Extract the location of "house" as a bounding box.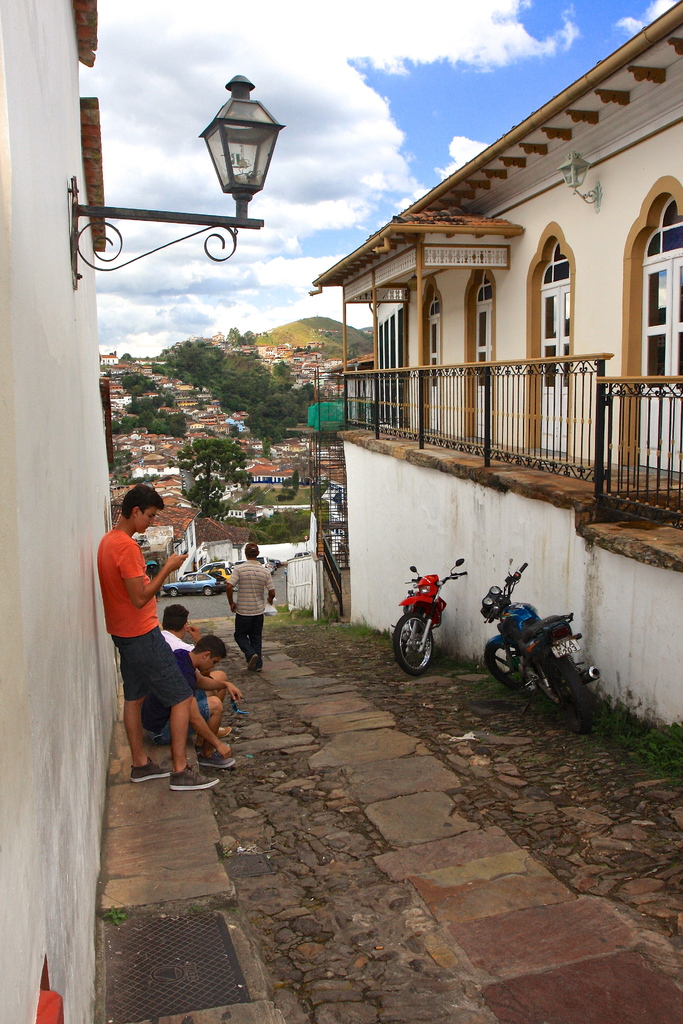
(left=195, top=300, right=292, bottom=426).
